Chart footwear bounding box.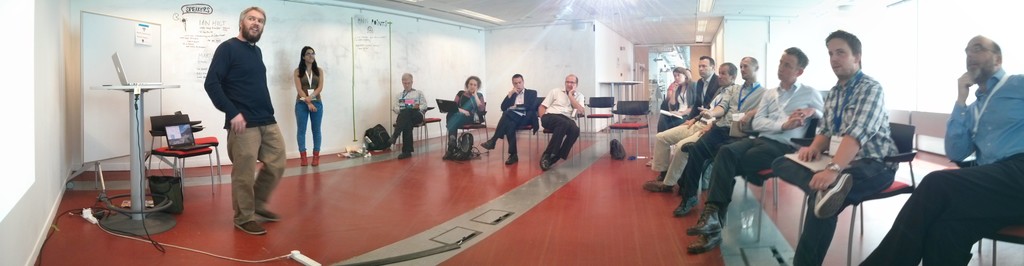
Charted: crop(236, 217, 269, 237).
